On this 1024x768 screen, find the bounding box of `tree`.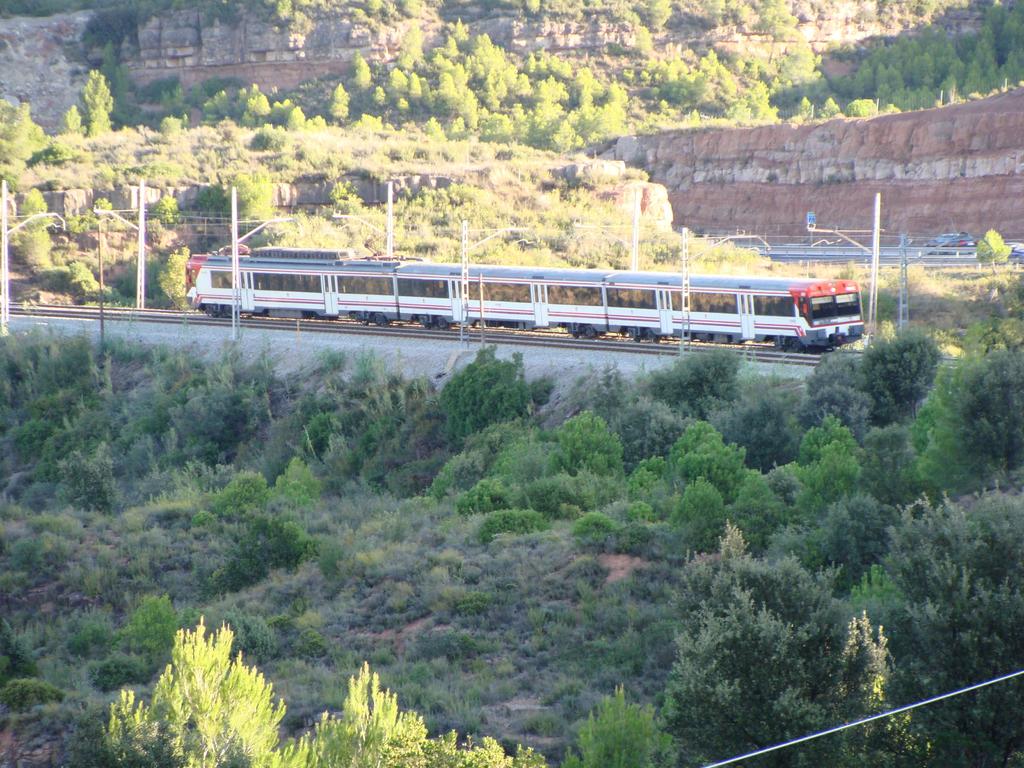
Bounding box: 157, 237, 195, 308.
